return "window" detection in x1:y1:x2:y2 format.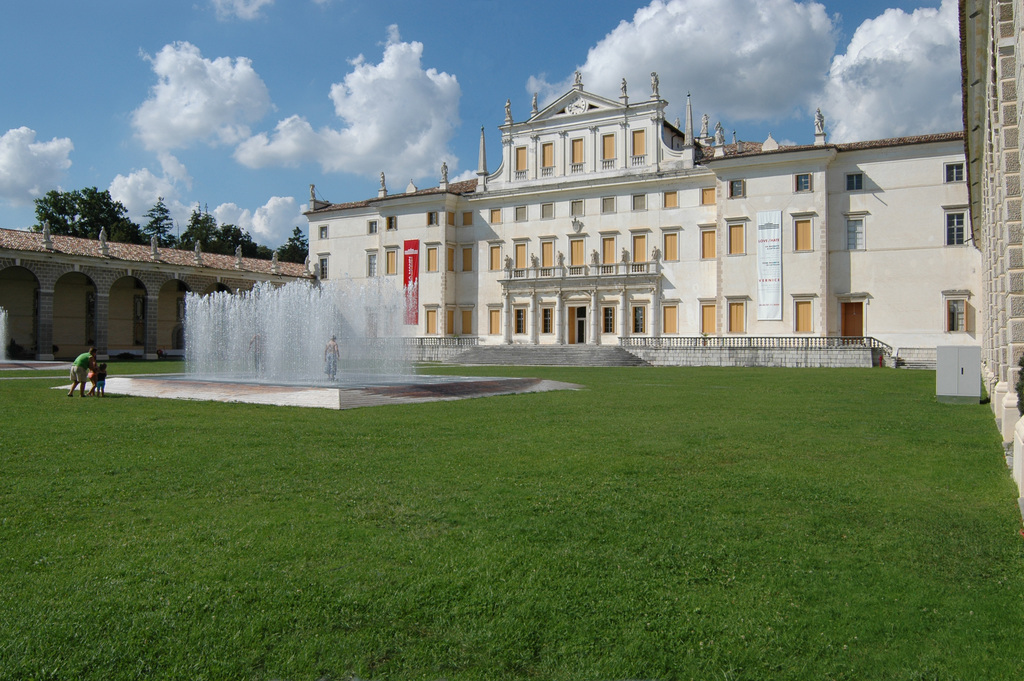
537:239:553:267.
